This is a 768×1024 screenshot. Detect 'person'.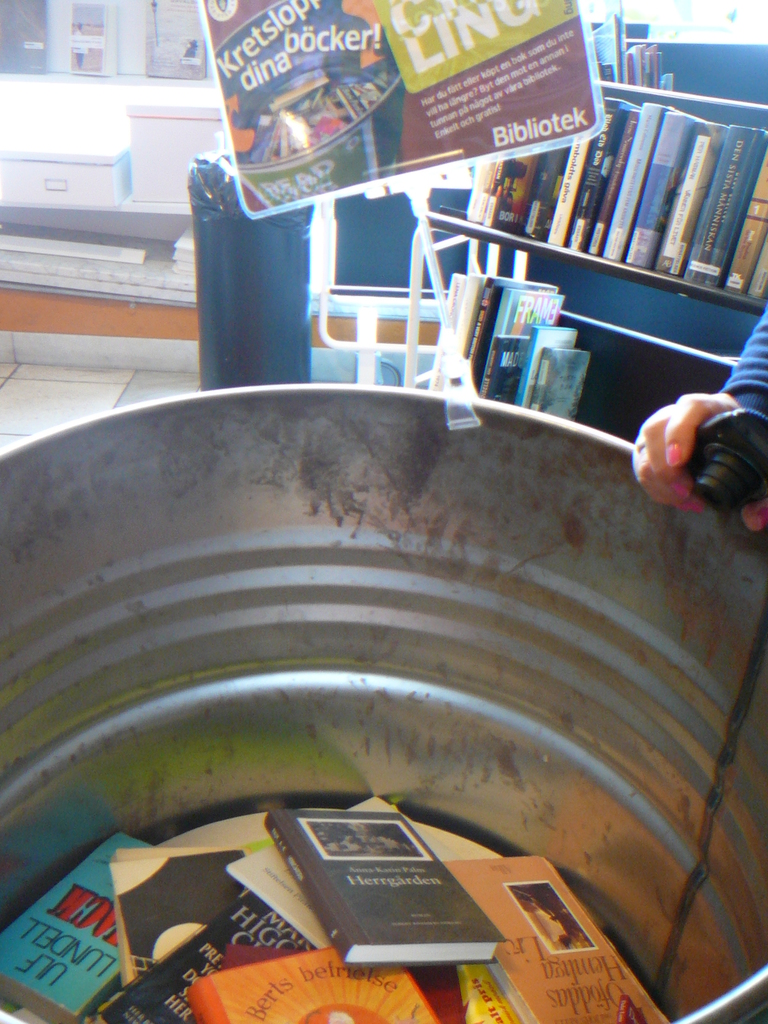
(633,306,767,553).
